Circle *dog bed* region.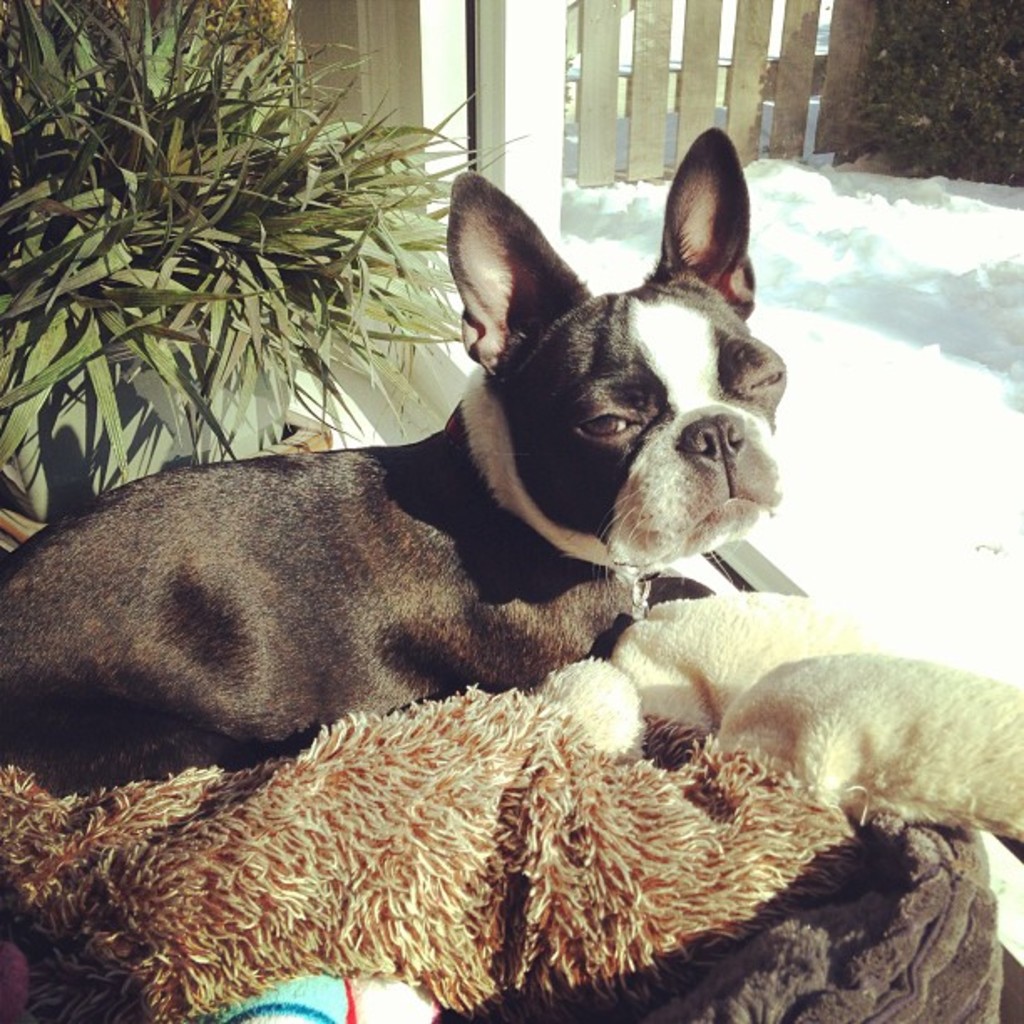
Region: bbox(592, 569, 1002, 1022).
